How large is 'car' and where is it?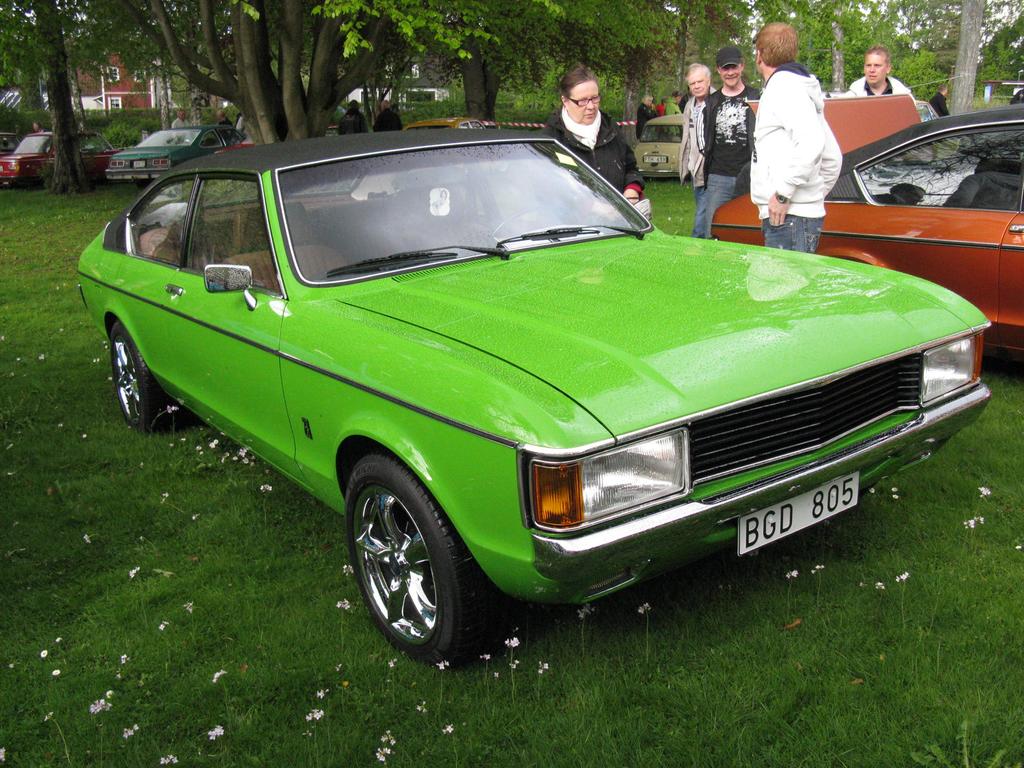
Bounding box: l=76, t=124, r=993, b=663.
